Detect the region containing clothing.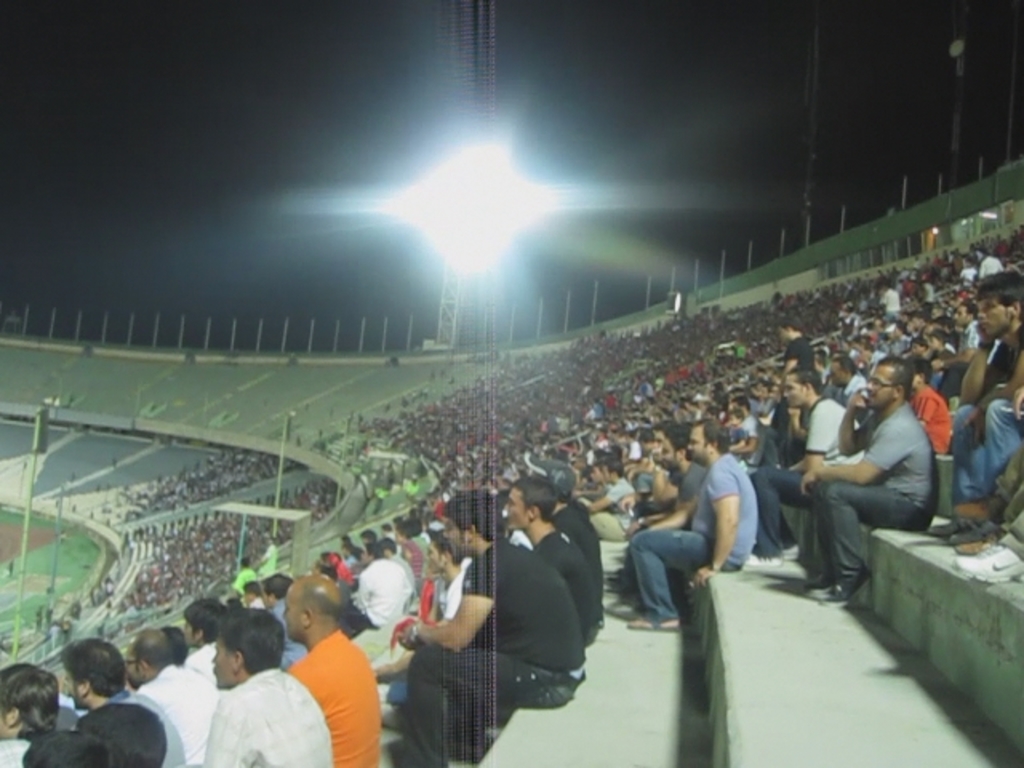
264 602 309 667.
